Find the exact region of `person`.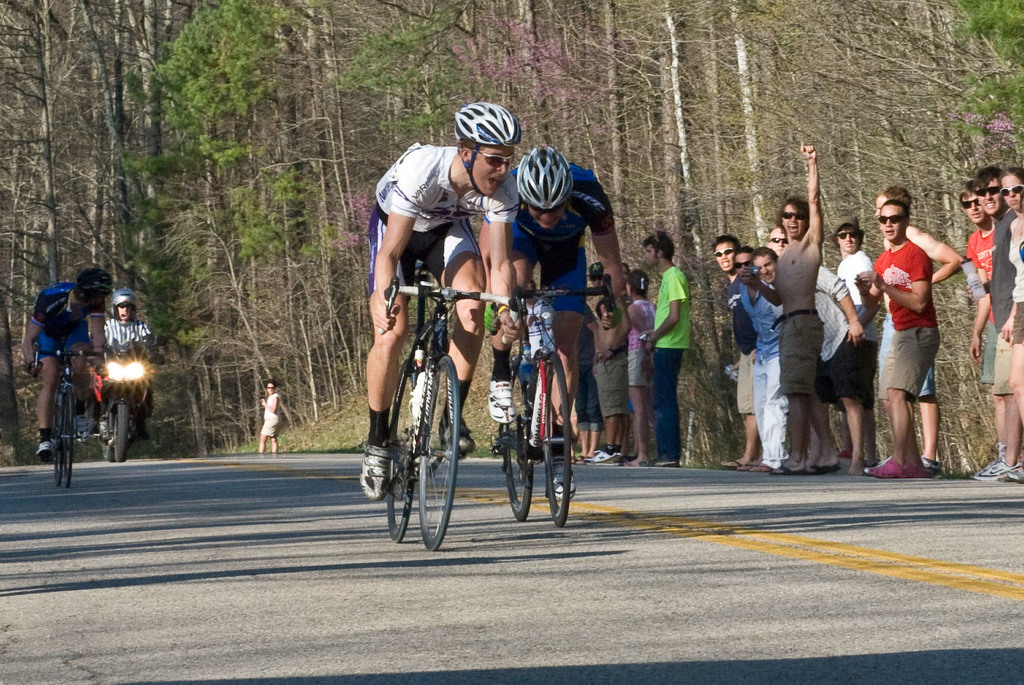
Exact region: rect(21, 267, 113, 464).
